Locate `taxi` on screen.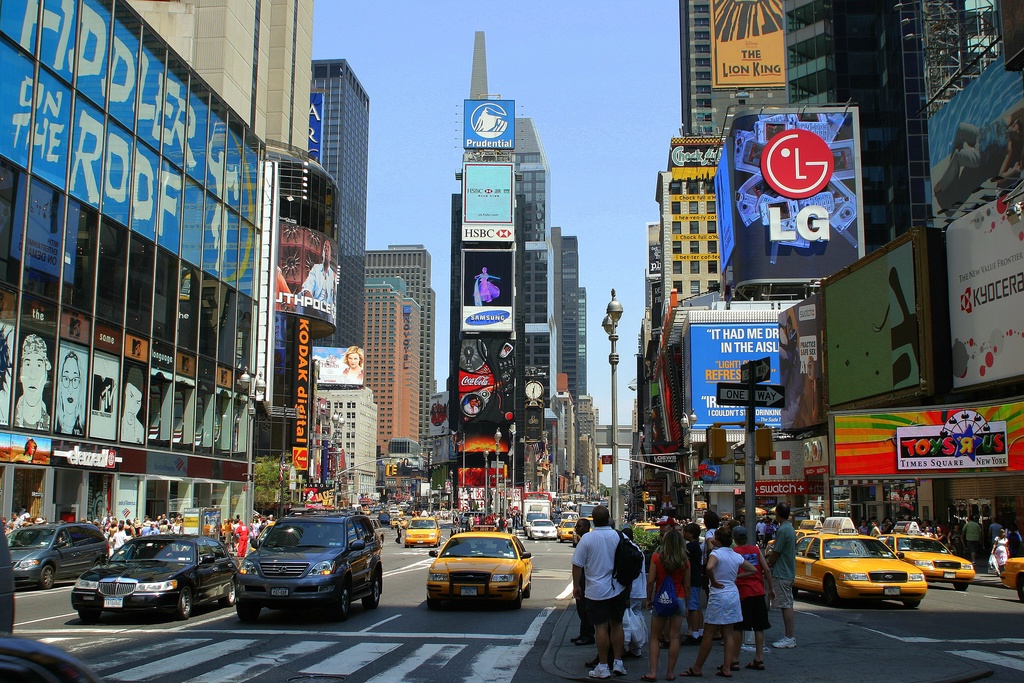
On screen at crop(401, 511, 440, 550).
